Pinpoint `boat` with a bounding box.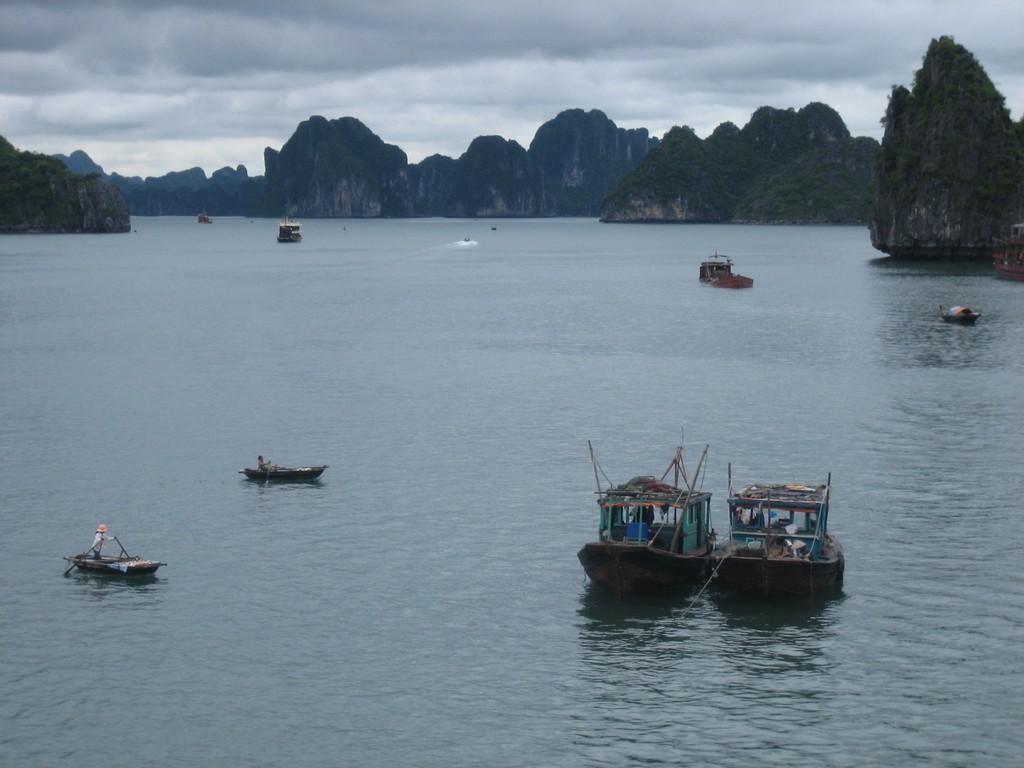
box(697, 254, 753, 290).
